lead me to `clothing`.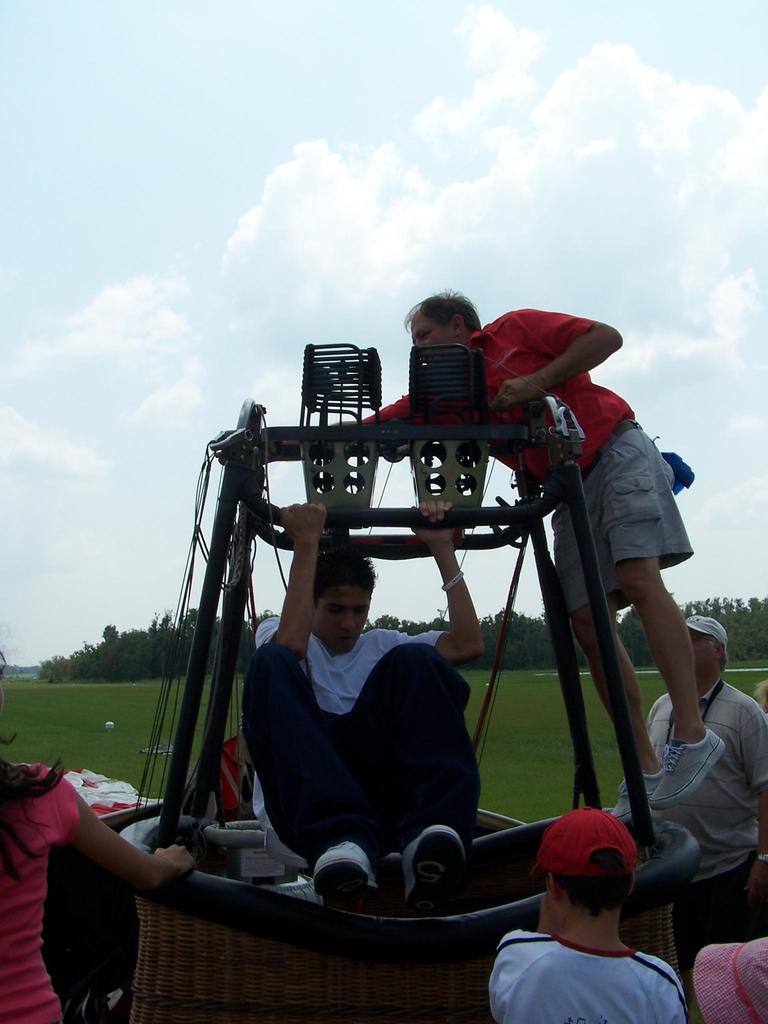
Lead to pyautogui.locateOnScreen(324, 316, 720, 643).
